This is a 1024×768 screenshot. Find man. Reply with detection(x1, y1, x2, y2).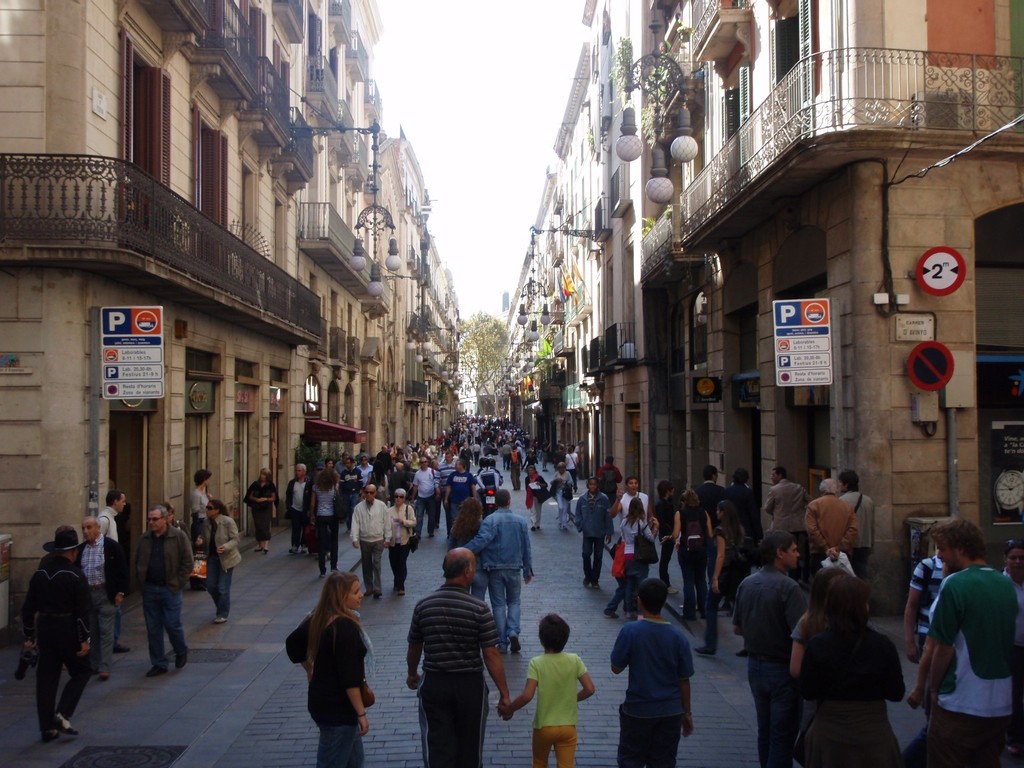
detection(725, 466, 760, 581).
